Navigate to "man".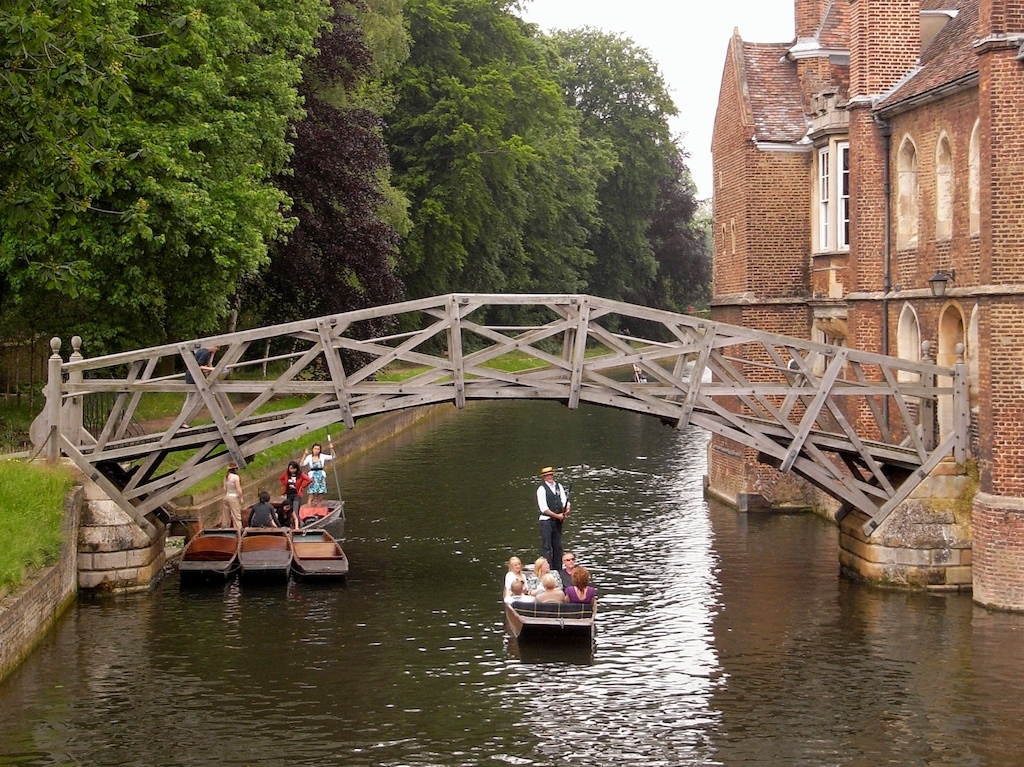
Navigation target: 536,467,572,573.
